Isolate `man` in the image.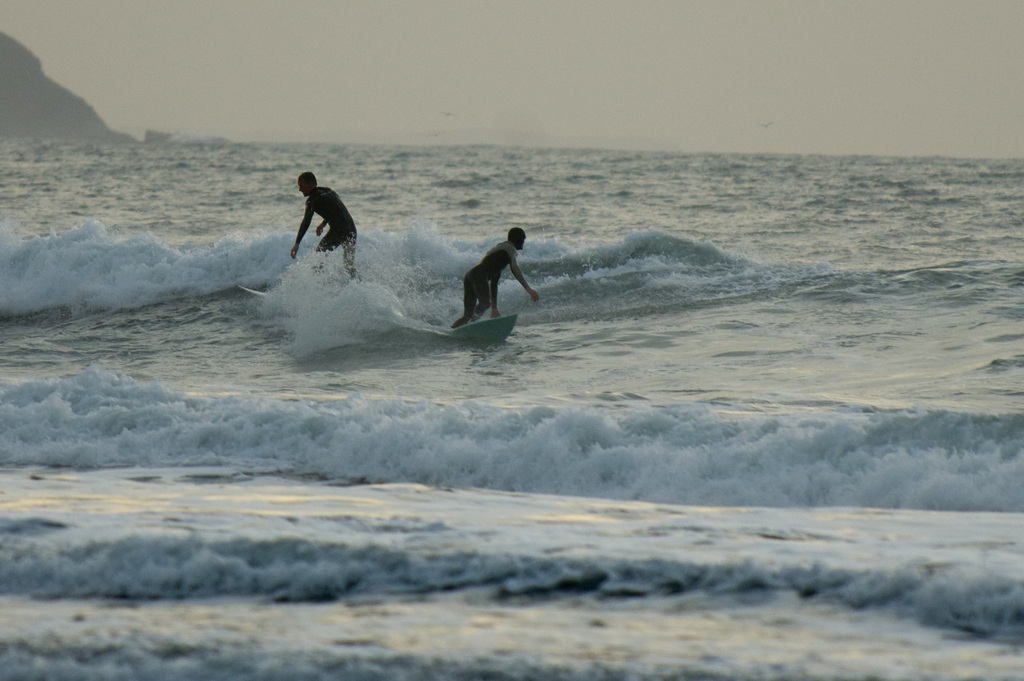
Isolated region: bbox(445, 227, 536, 331).
